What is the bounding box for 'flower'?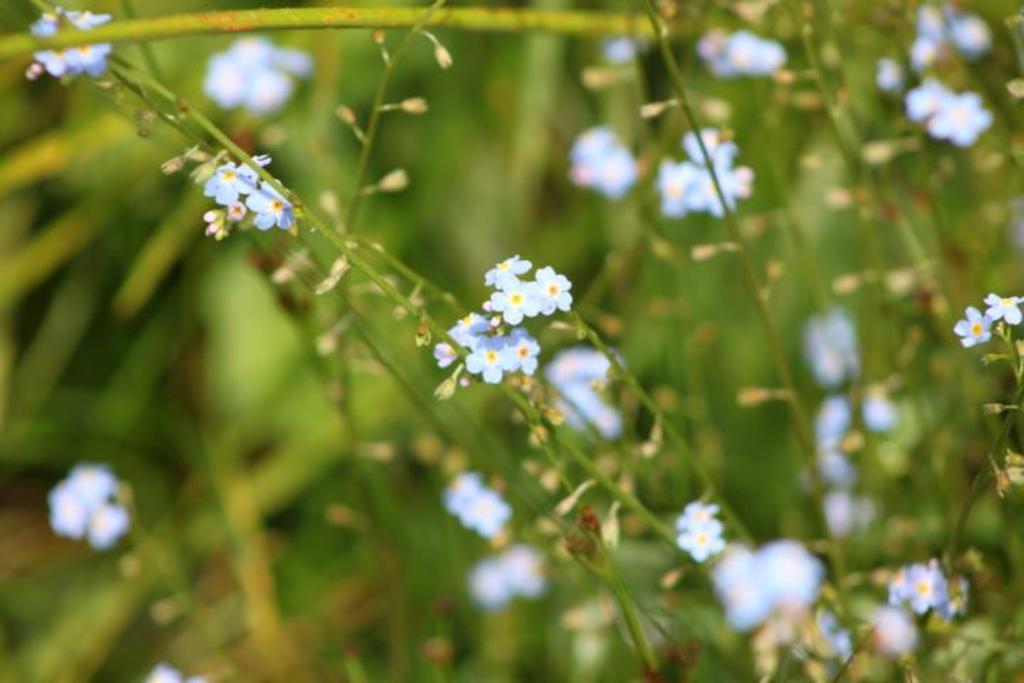
(715,549,775,632).
